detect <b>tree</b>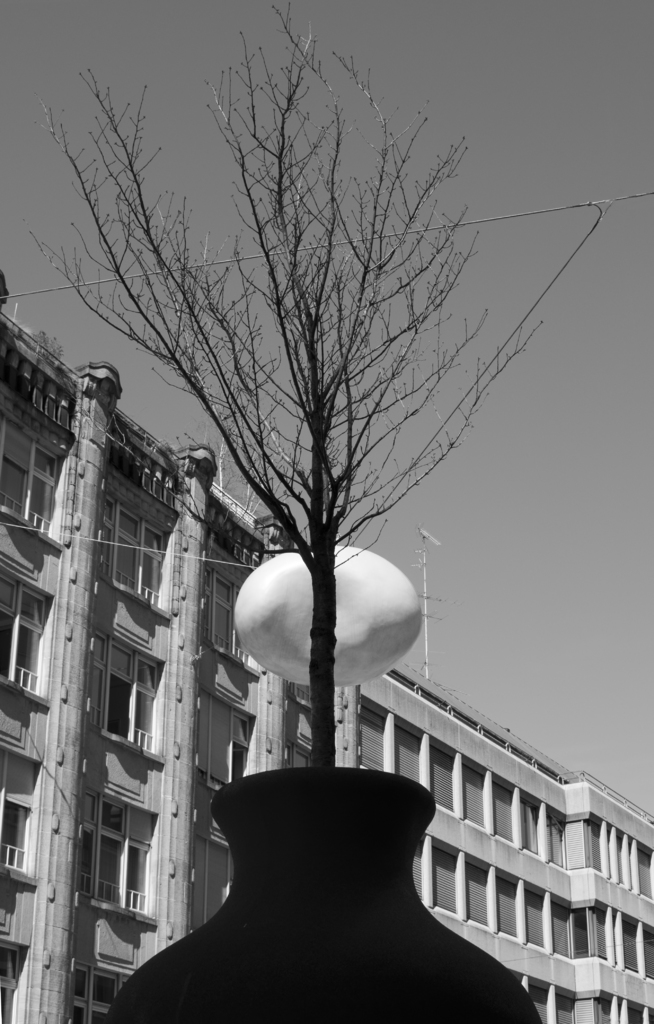
box(28, 17, 543, 769)
